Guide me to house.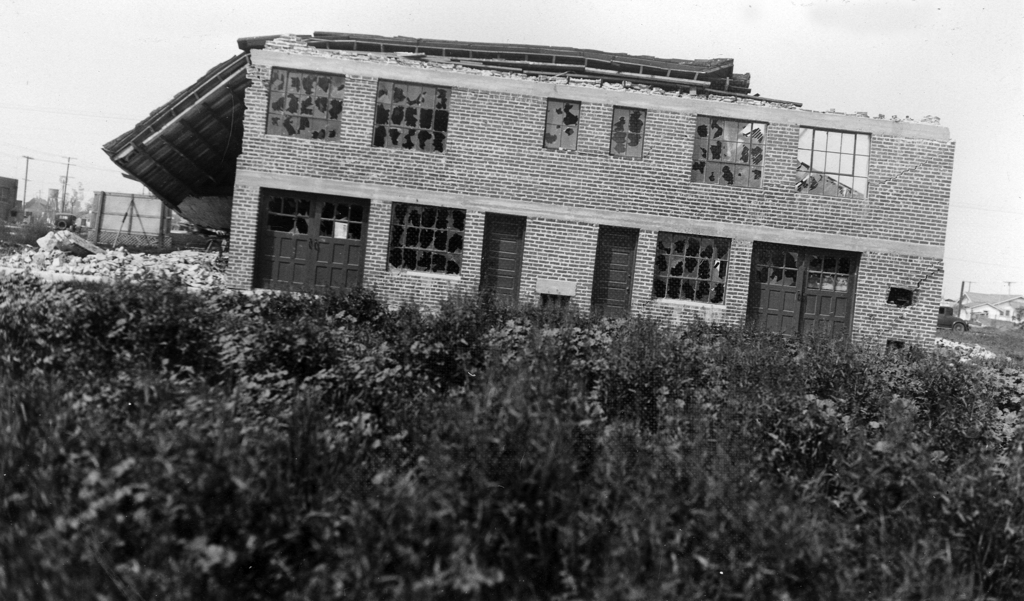
Guidance: crop(93, 23, 952, 367).
